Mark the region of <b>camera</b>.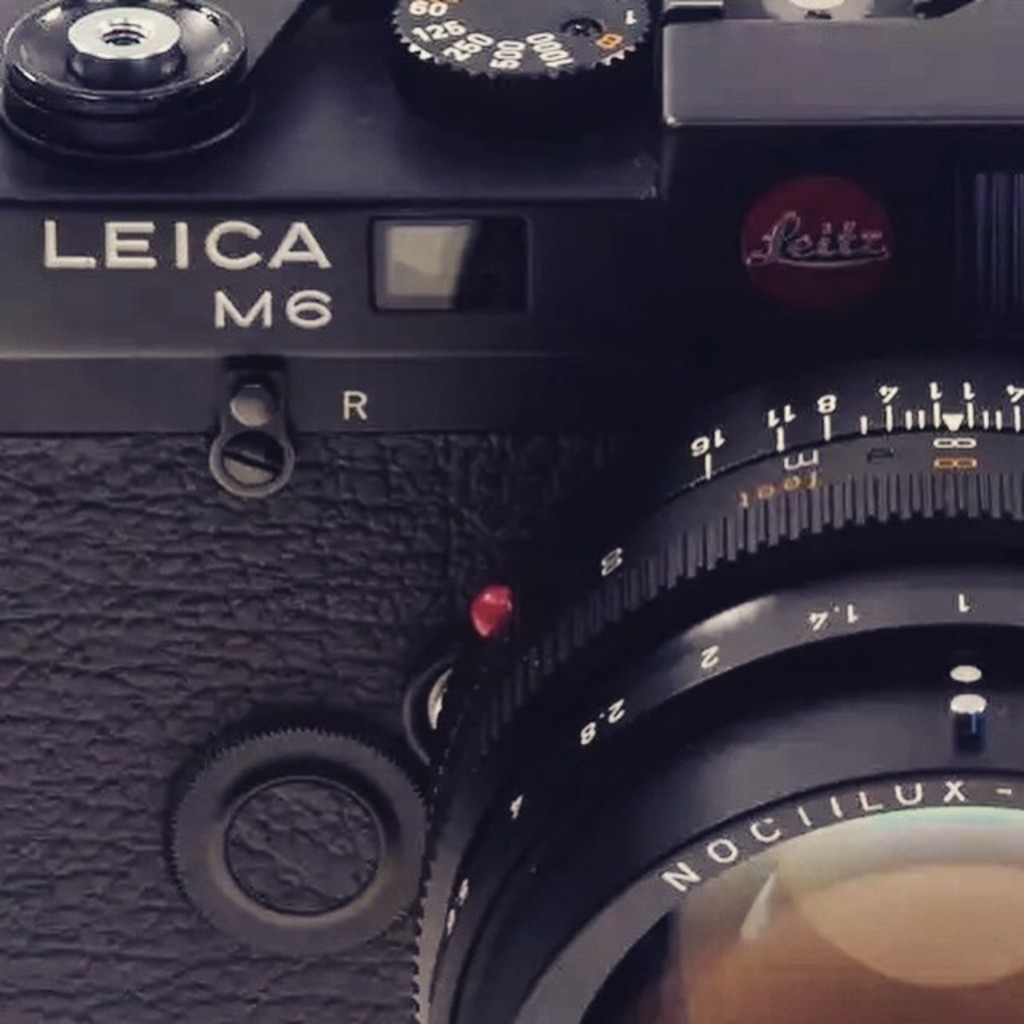
Region: (left=0, top=0, right=1022, bottom=1022).
